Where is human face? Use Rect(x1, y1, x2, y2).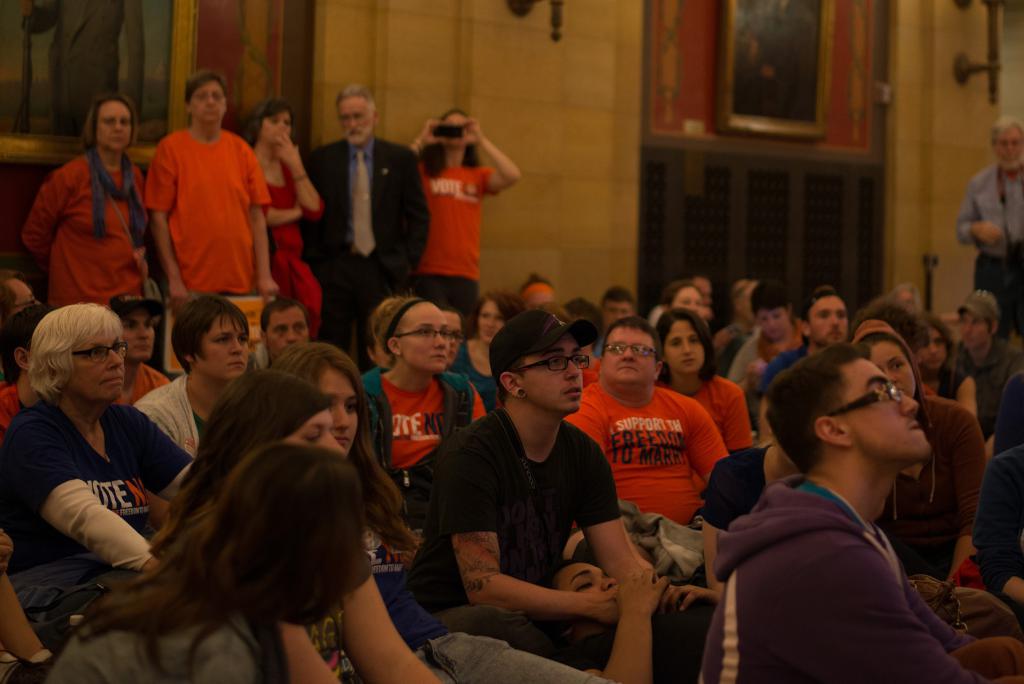
Rect(664, 316, 705, 374).
